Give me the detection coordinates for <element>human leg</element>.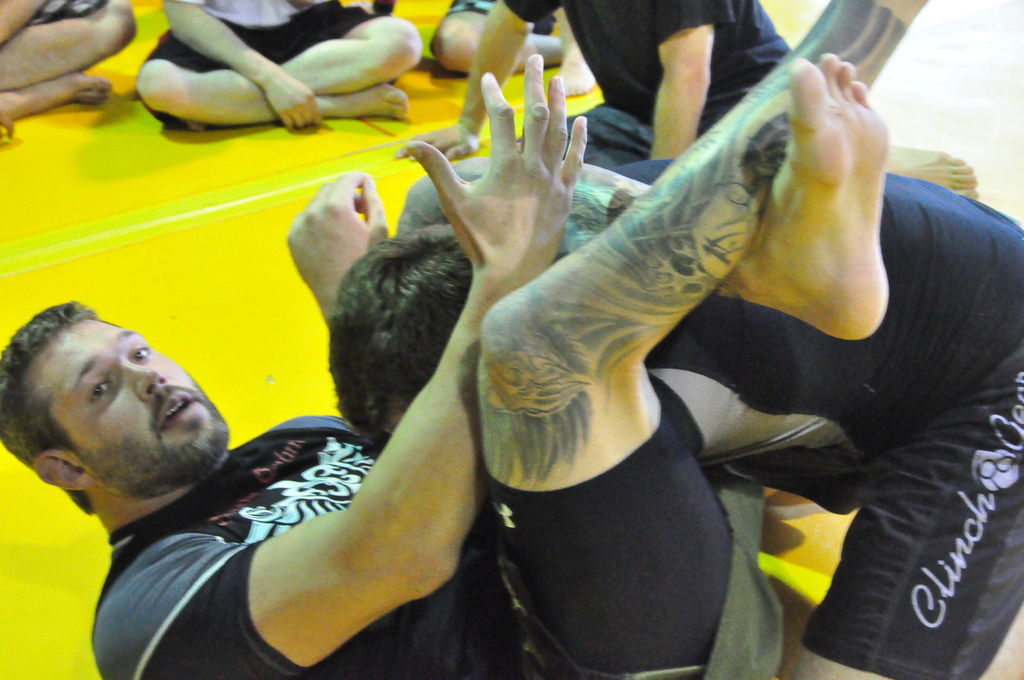
<bbox>0, 71, 110, 133</bbox>.
